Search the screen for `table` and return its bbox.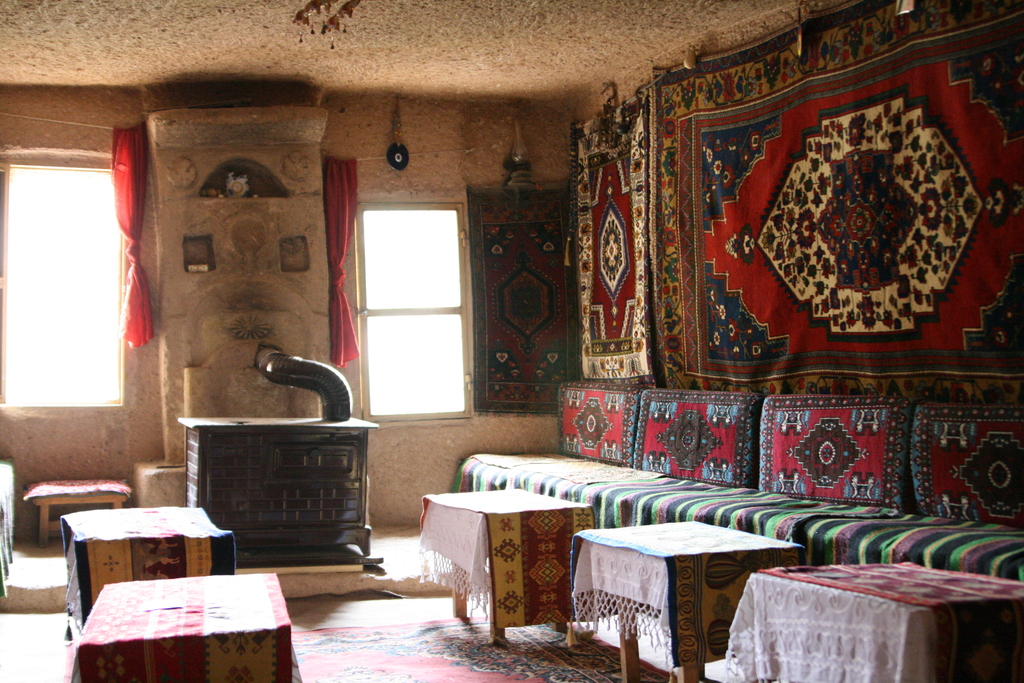
Found: [70, 570, 303, 682].
